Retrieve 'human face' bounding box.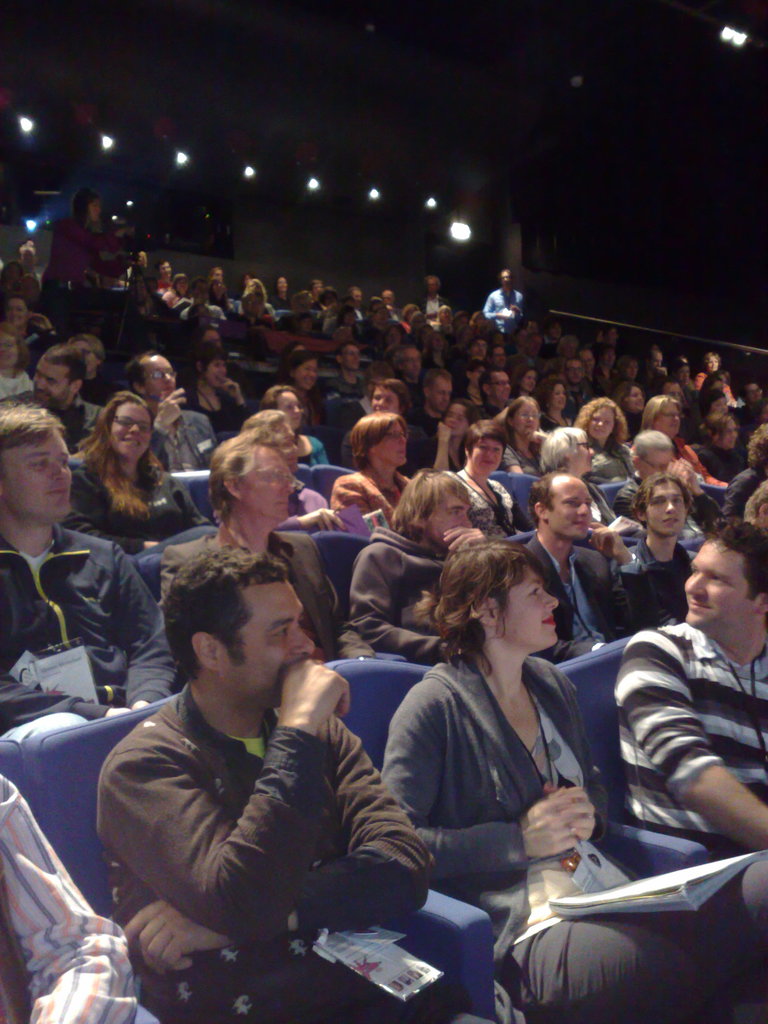
Bounding box: [left=499, top=564, right=554, bottom=645].
